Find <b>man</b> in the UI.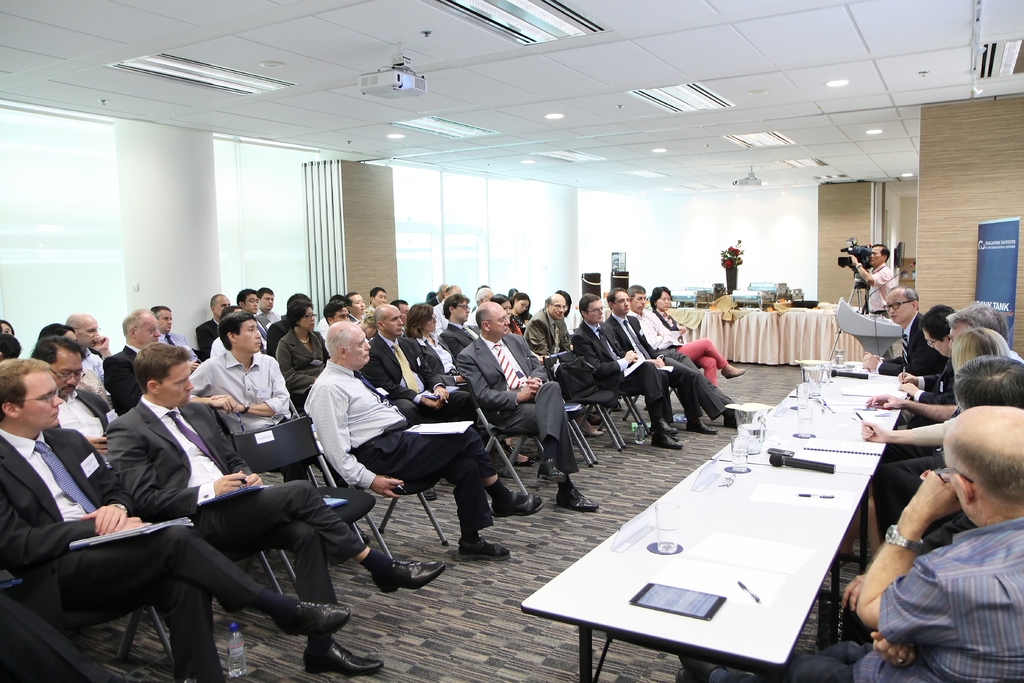
UI element at detection(439, 282, 467, 318).
